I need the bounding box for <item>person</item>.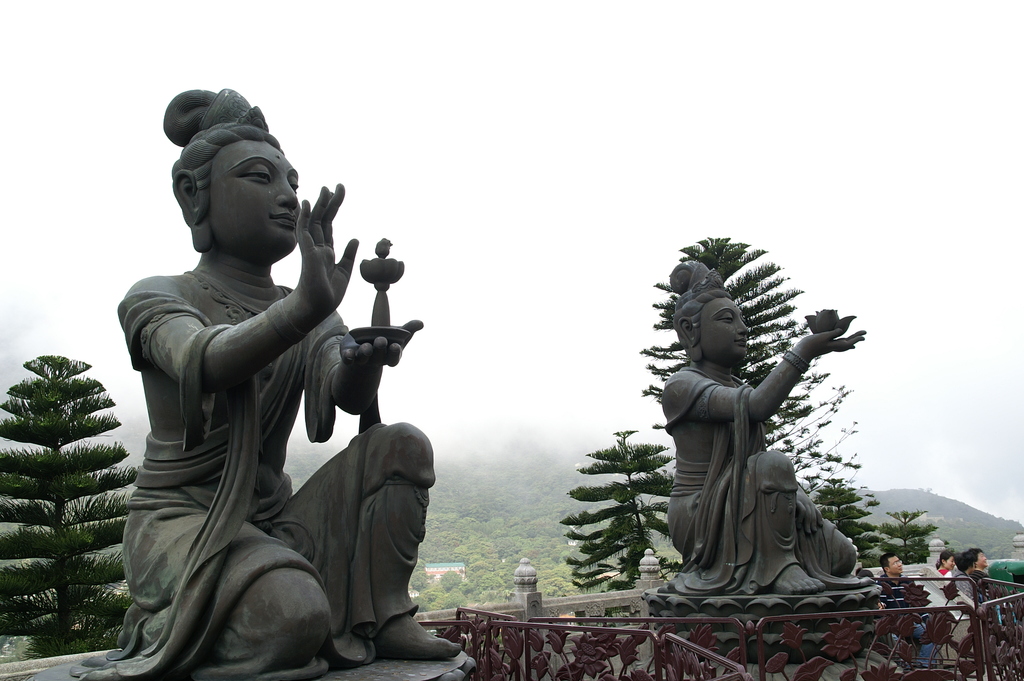
Here it is: rect(874, 557, 927, 669).
